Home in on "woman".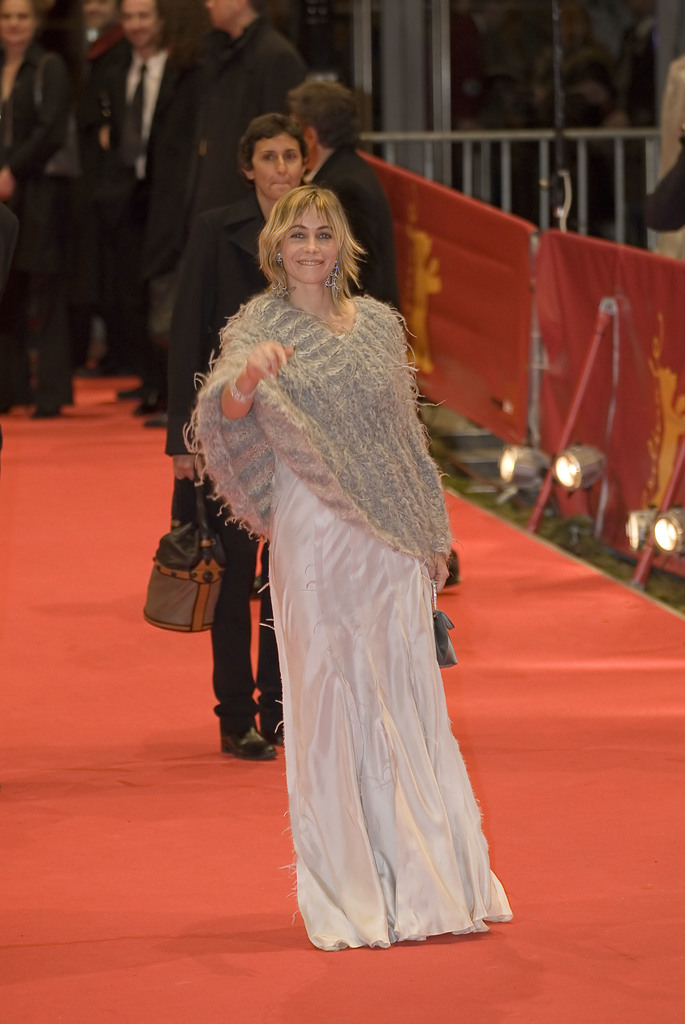
Homed in at crop(162, 120, 303, 767).
